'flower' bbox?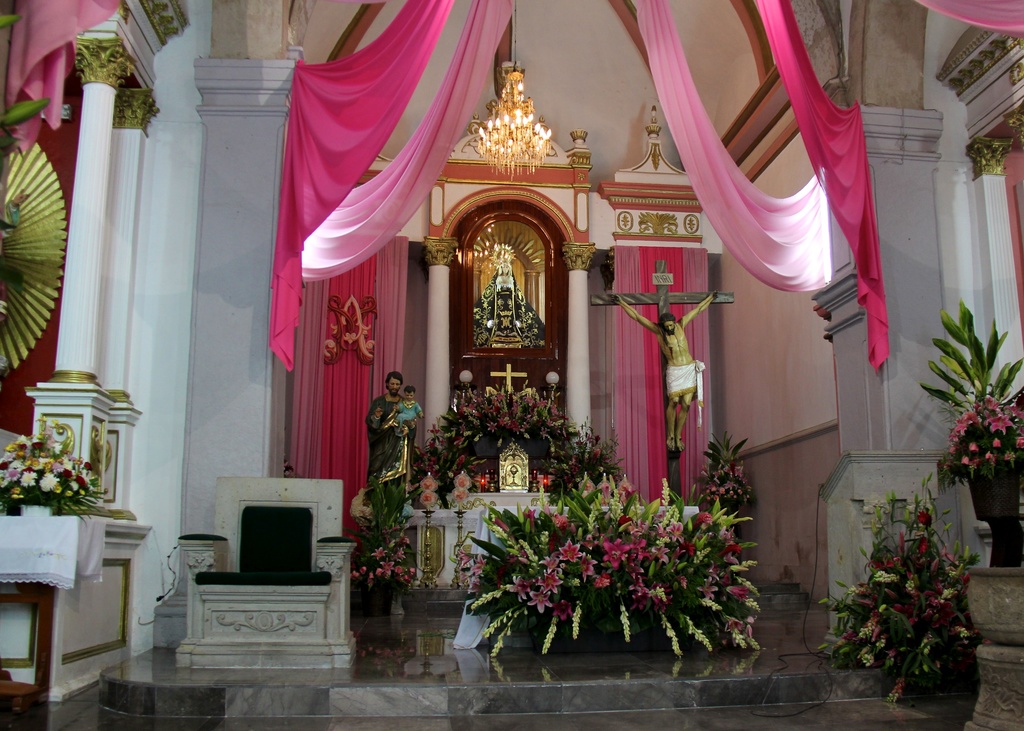
{"x1": 535, "y1": 566, "x2": 561, "y2": 594}
